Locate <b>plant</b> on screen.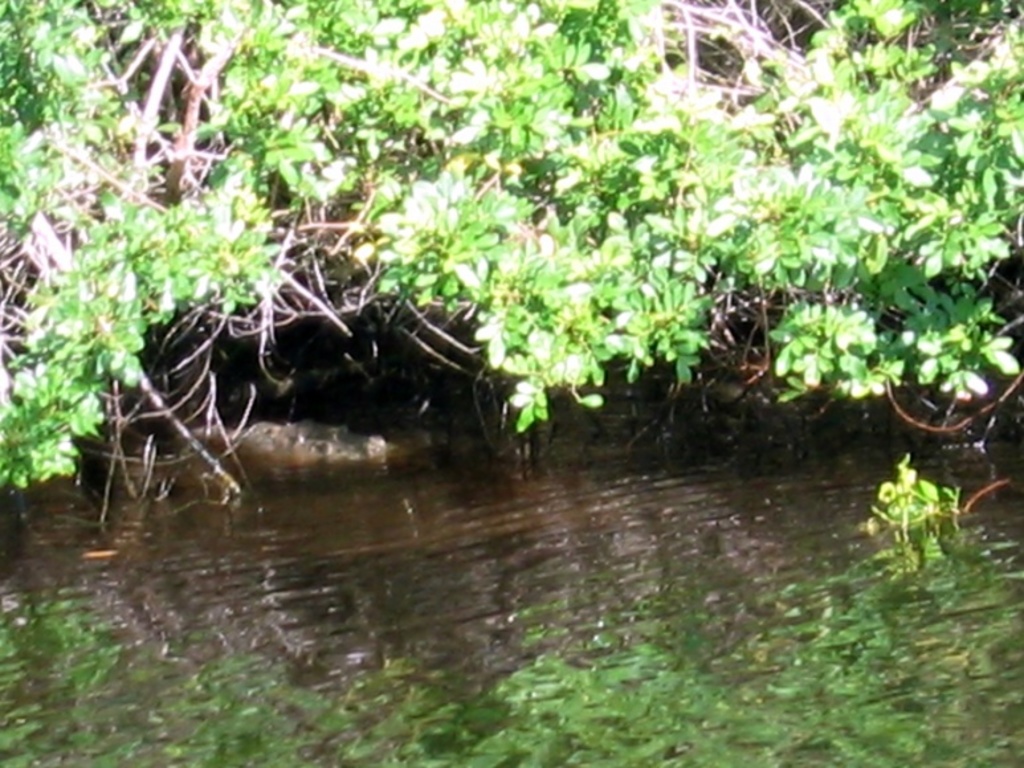
On screen at Rect(3, 86, 309, 523).
